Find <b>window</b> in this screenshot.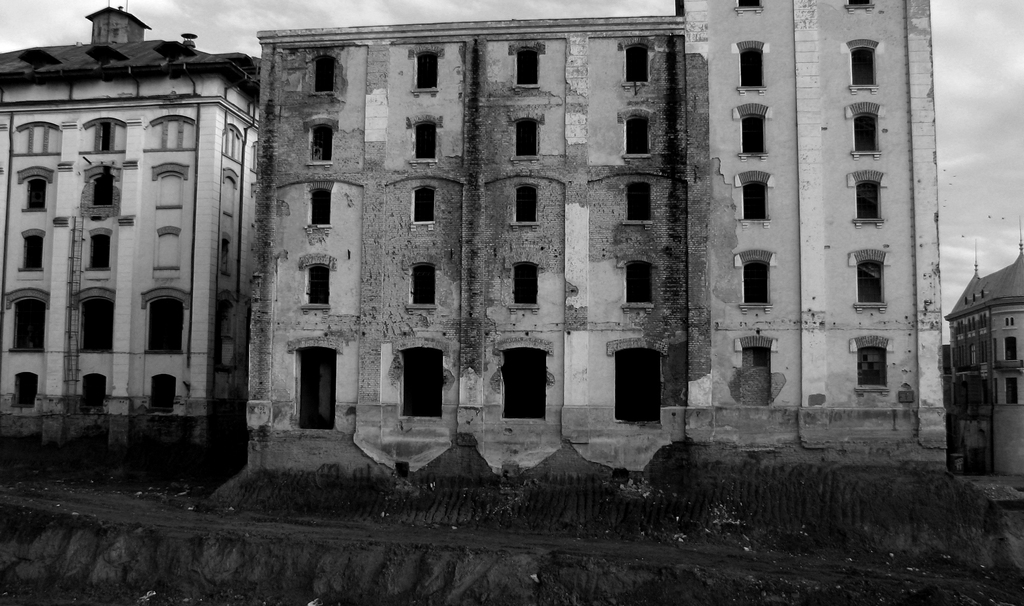
The bounding box for <b>window</b> is x1=412 y1=186 x2=434 y2=220.
